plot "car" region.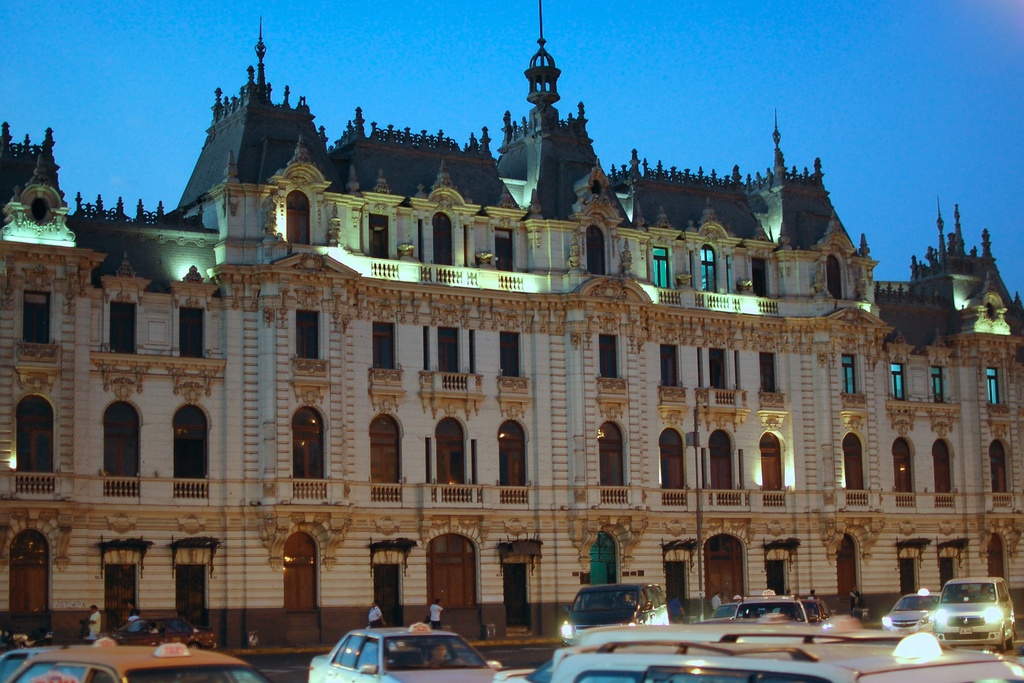
Plotted at [left=504, top=624, right=1018, bottom=682].
